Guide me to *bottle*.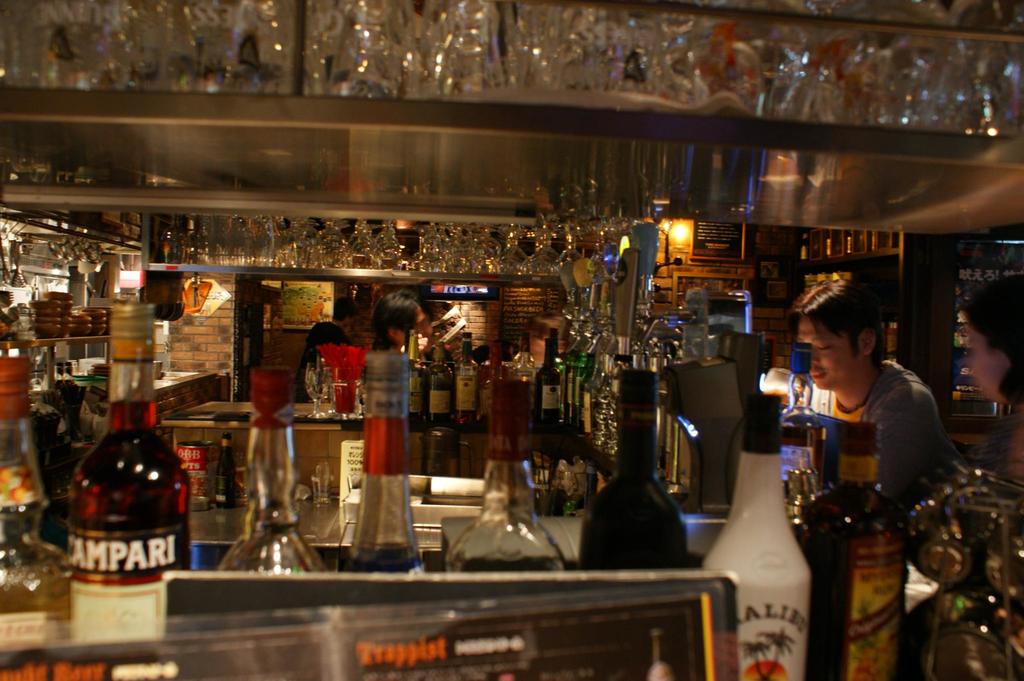
Guidance: pyautogui.locateOnScreen(344, 350, 433, 574).
